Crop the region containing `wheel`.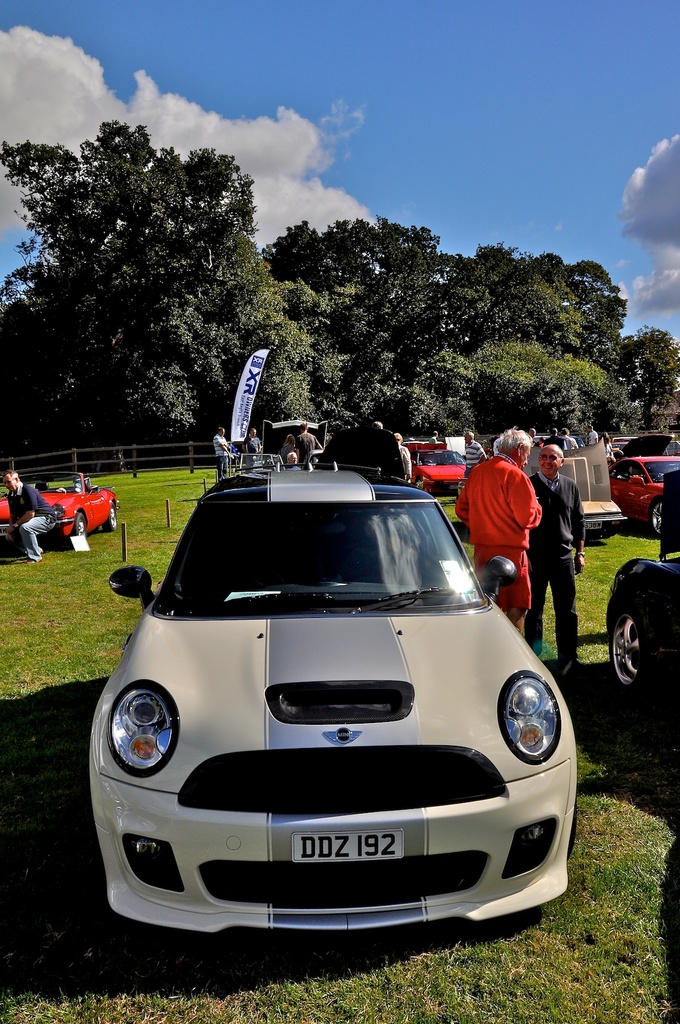
Crop region: (left=413, top=478, right=424, bottom=489).
